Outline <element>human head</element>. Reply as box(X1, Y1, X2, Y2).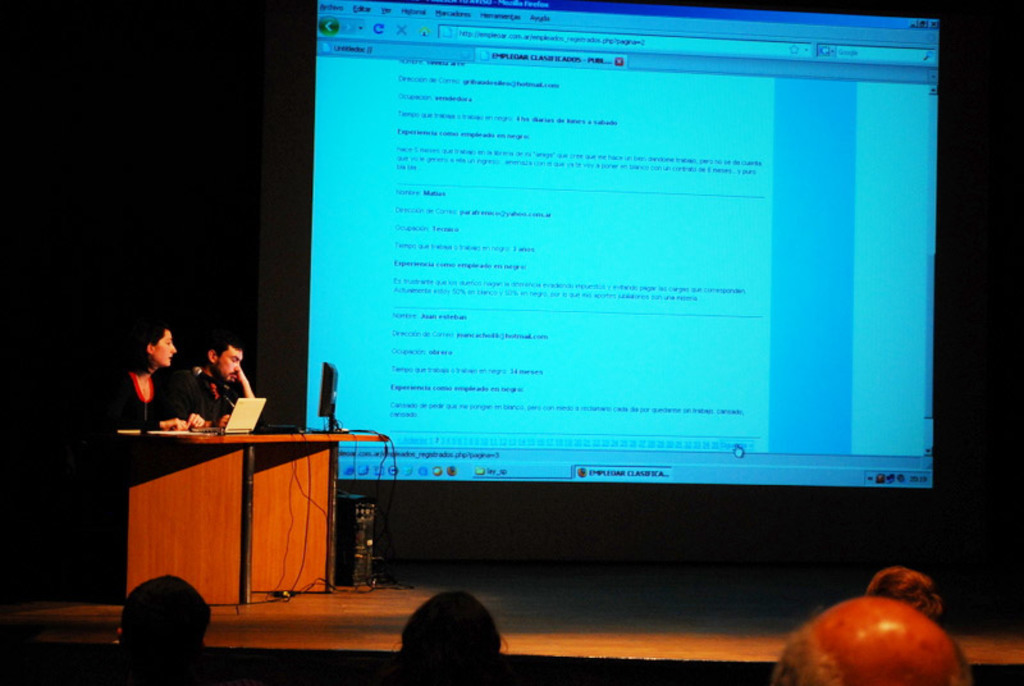
box(206, 338, 244, 383).
